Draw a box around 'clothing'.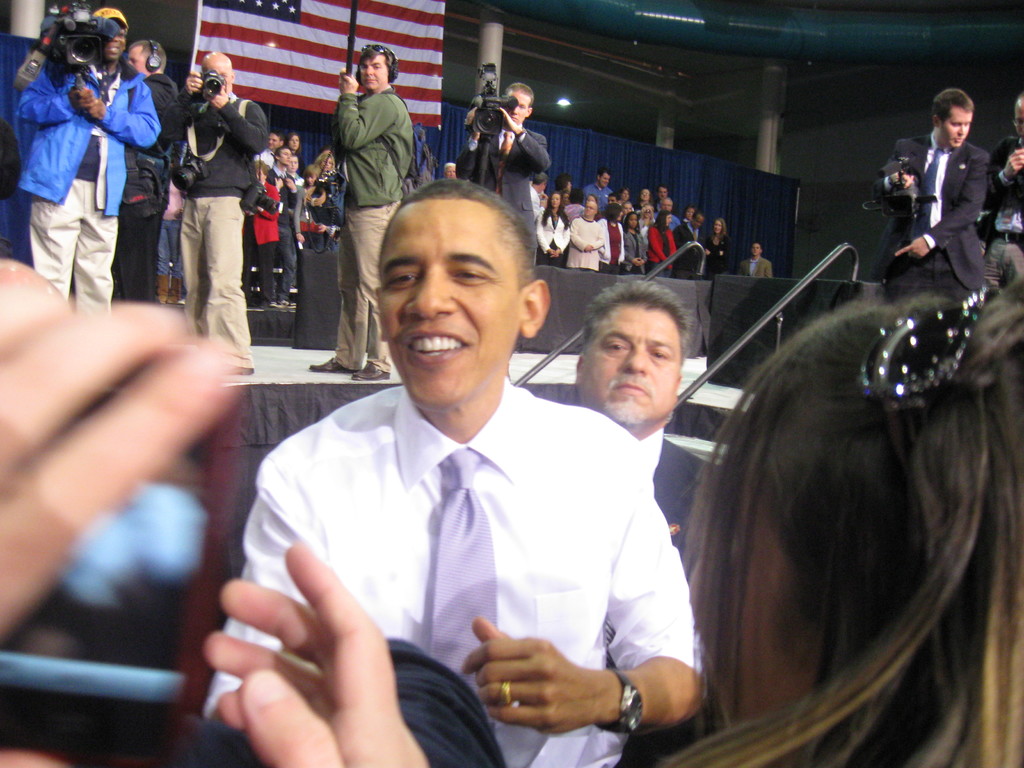
BBox(196, 371, 724, 767).
